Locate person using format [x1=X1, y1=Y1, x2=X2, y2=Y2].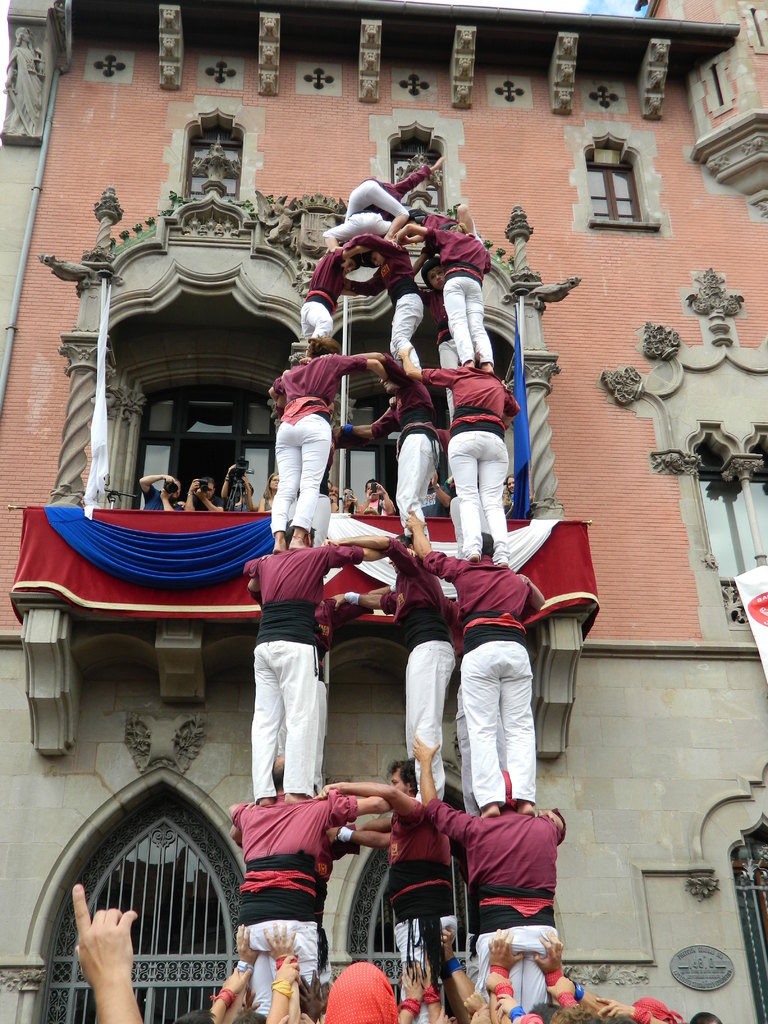
[x1=241, y1=522, x2=417, y2=806].
